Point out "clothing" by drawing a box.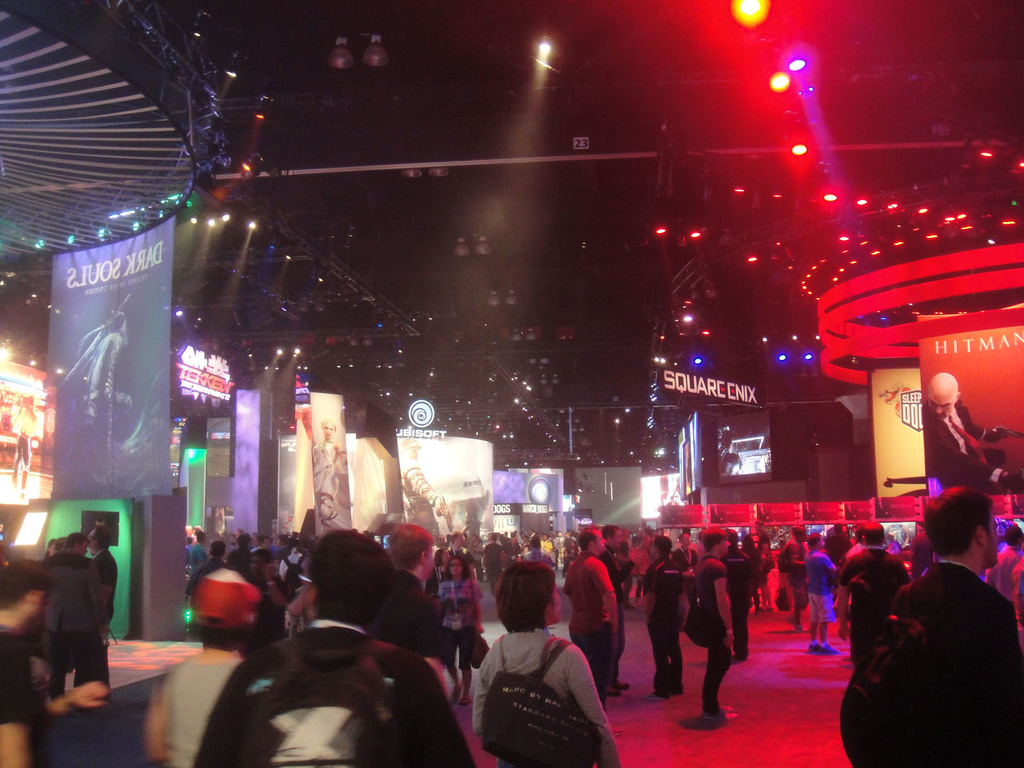
(191, 614, 478, 767).
